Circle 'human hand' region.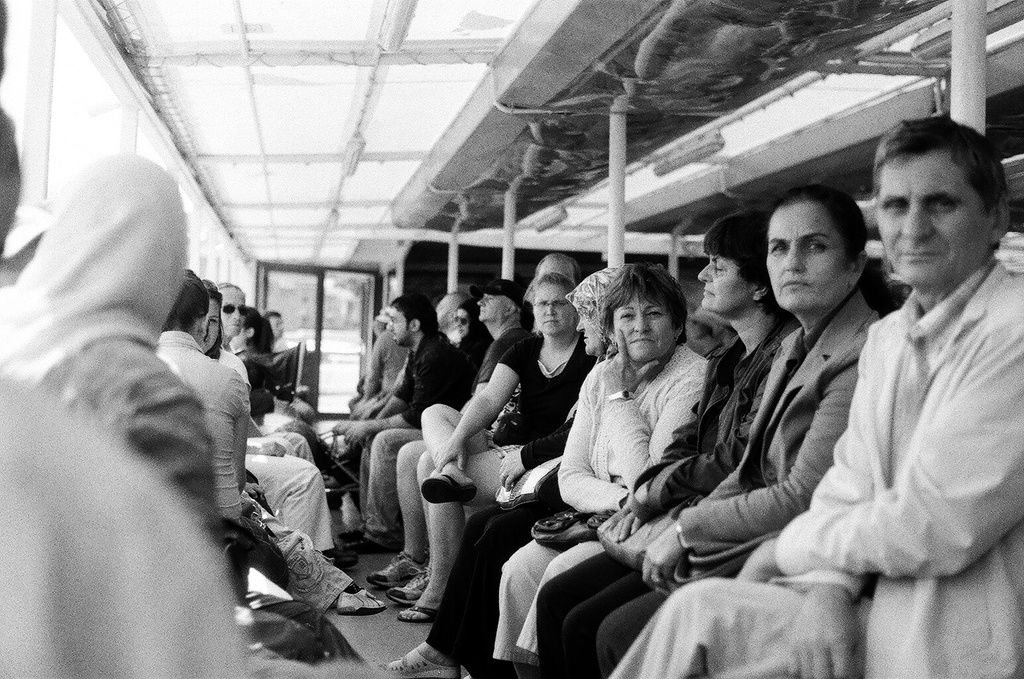
Region: Rect(245, 483, 267, 504).
